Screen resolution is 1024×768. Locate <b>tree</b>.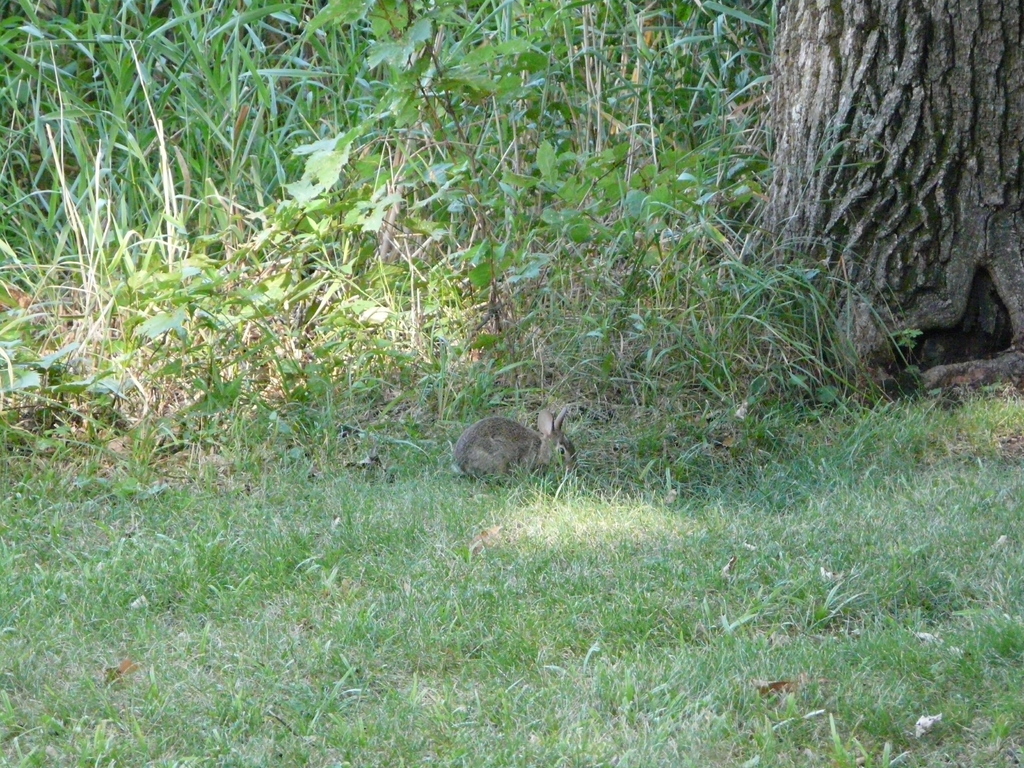
(left=675, top=0, right=1007, bottom=388).
